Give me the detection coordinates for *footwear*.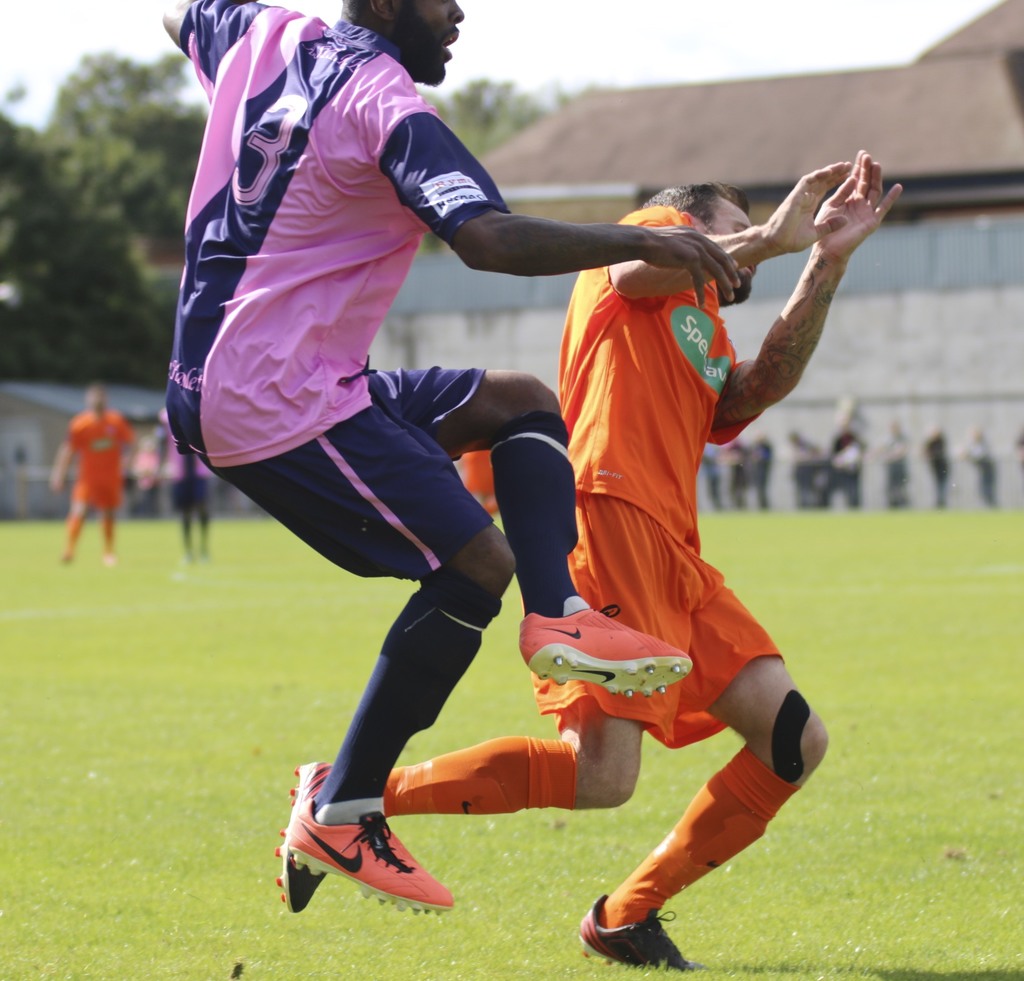
[left=270, top=757, right=326, bottom=913].
